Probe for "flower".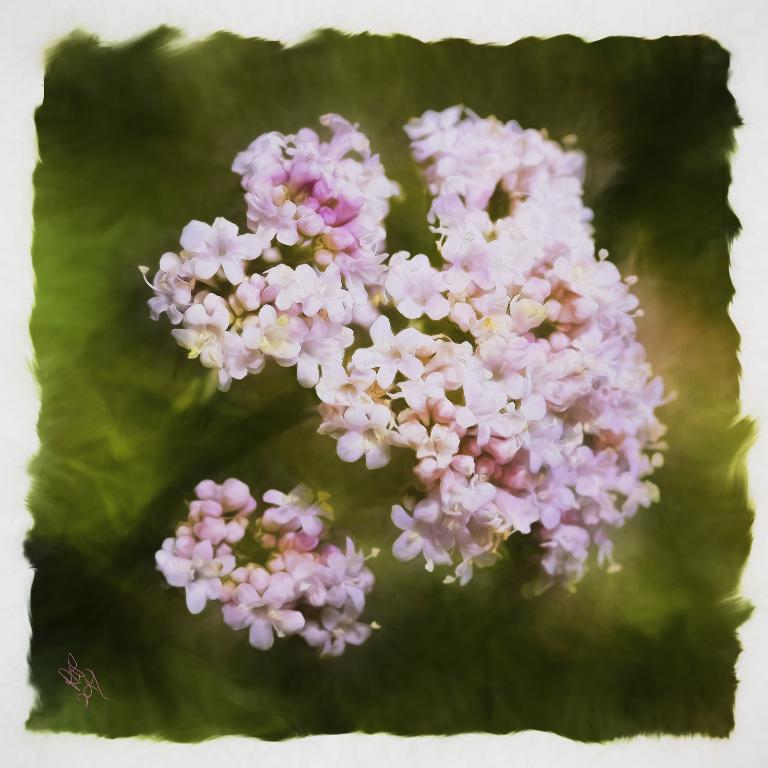
Probe result: <box>394,498,458,562</box>.
